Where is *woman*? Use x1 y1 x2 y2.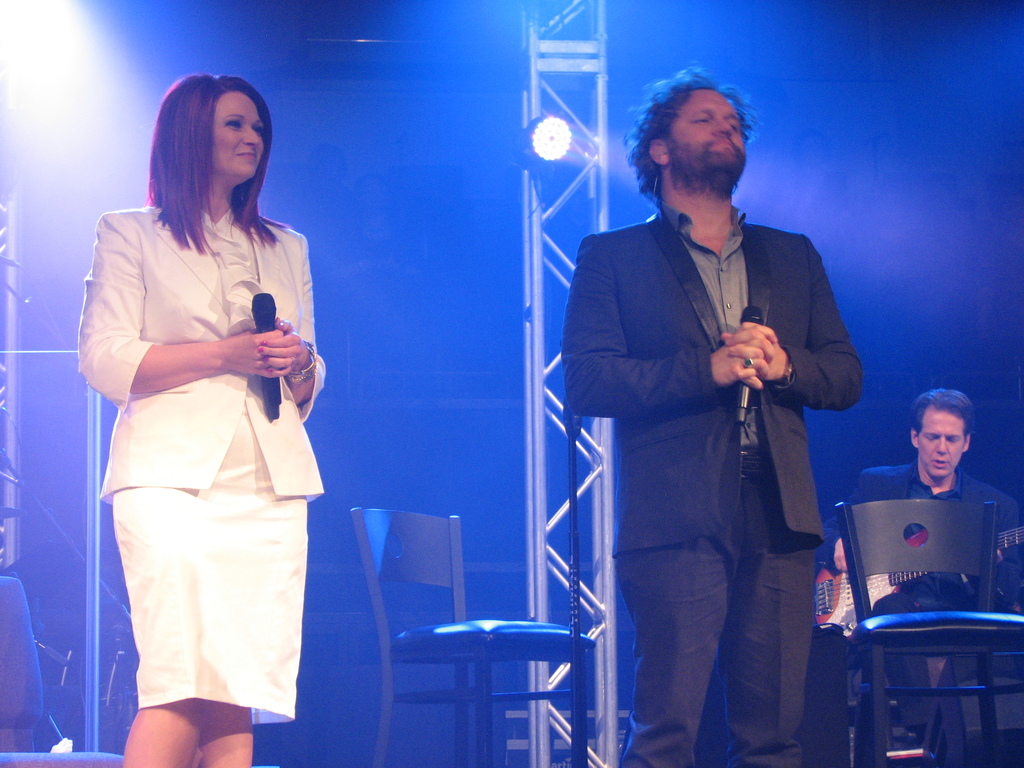
83 69 321 767.
